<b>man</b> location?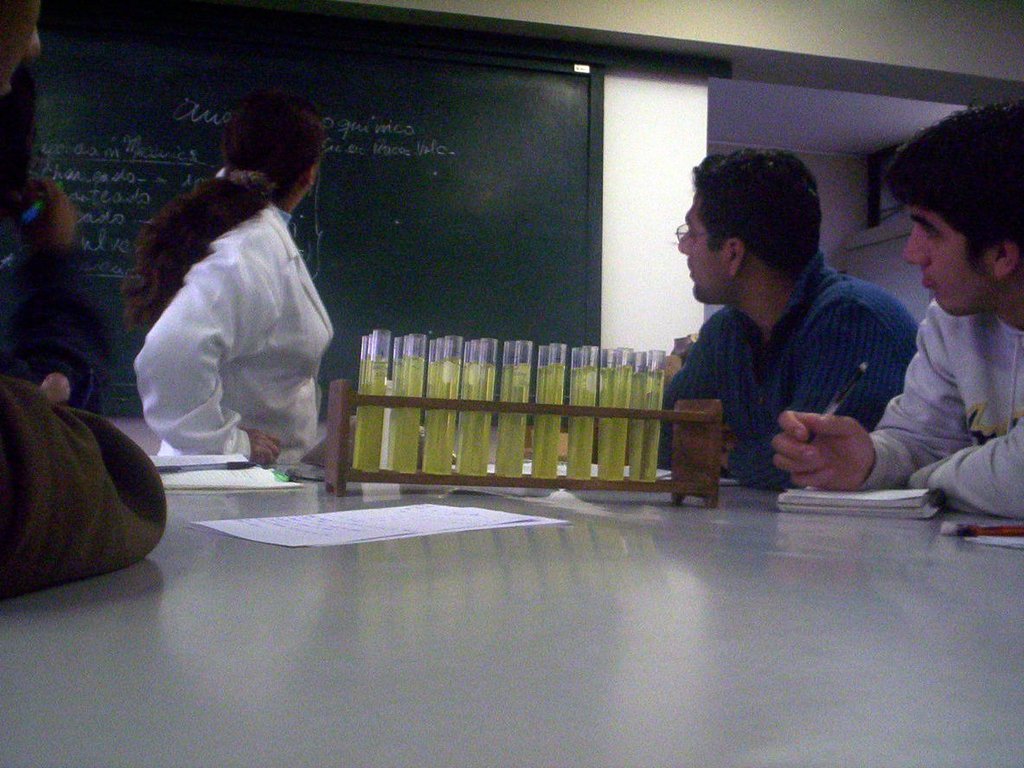
crop(750, 94, 1023, 522)
